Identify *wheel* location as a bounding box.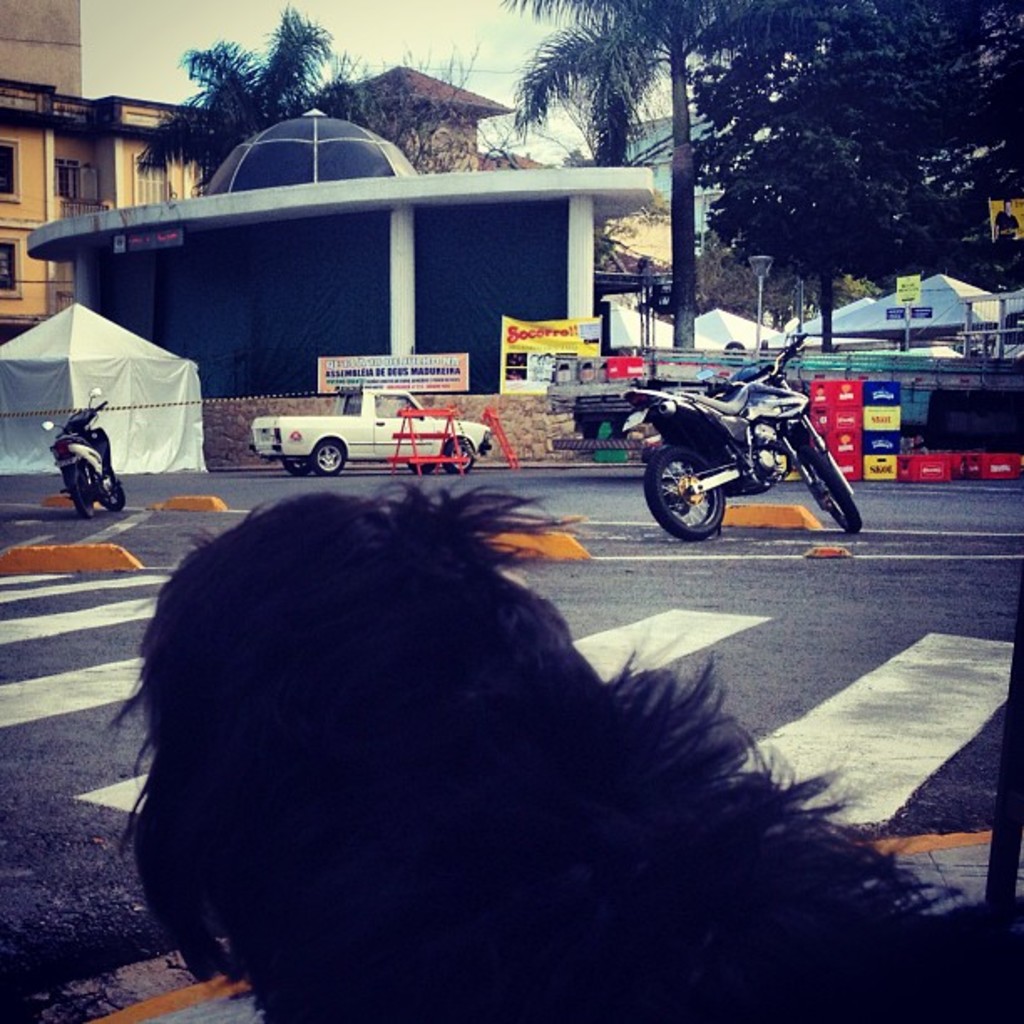
crop(812, 457, 858, 534).
